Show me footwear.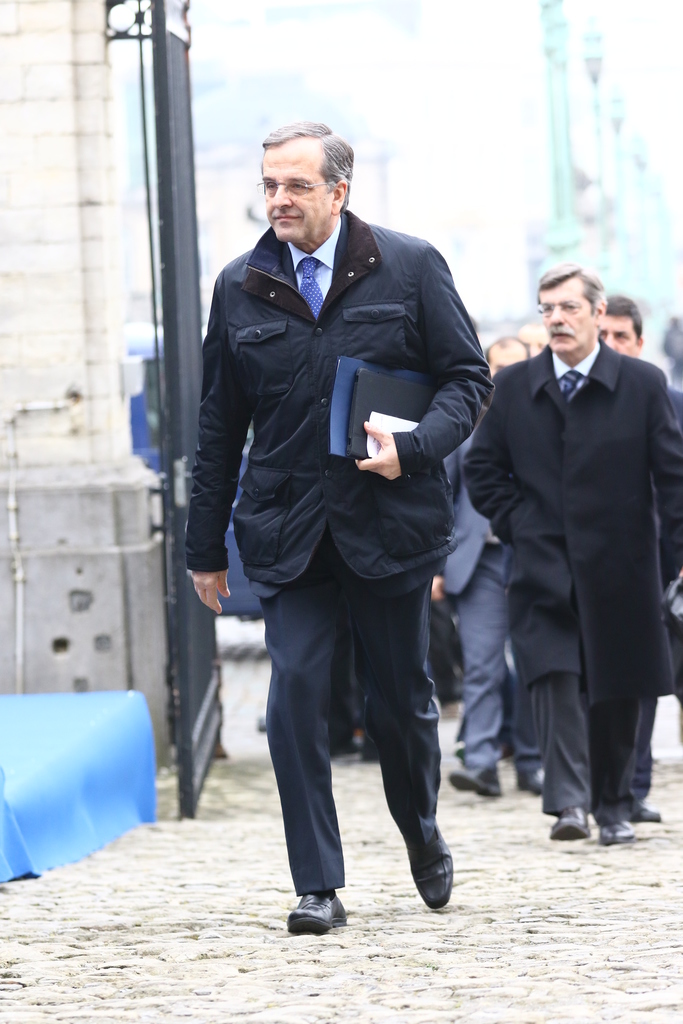
footwear is here: crop(516, 769, 547, 791).
